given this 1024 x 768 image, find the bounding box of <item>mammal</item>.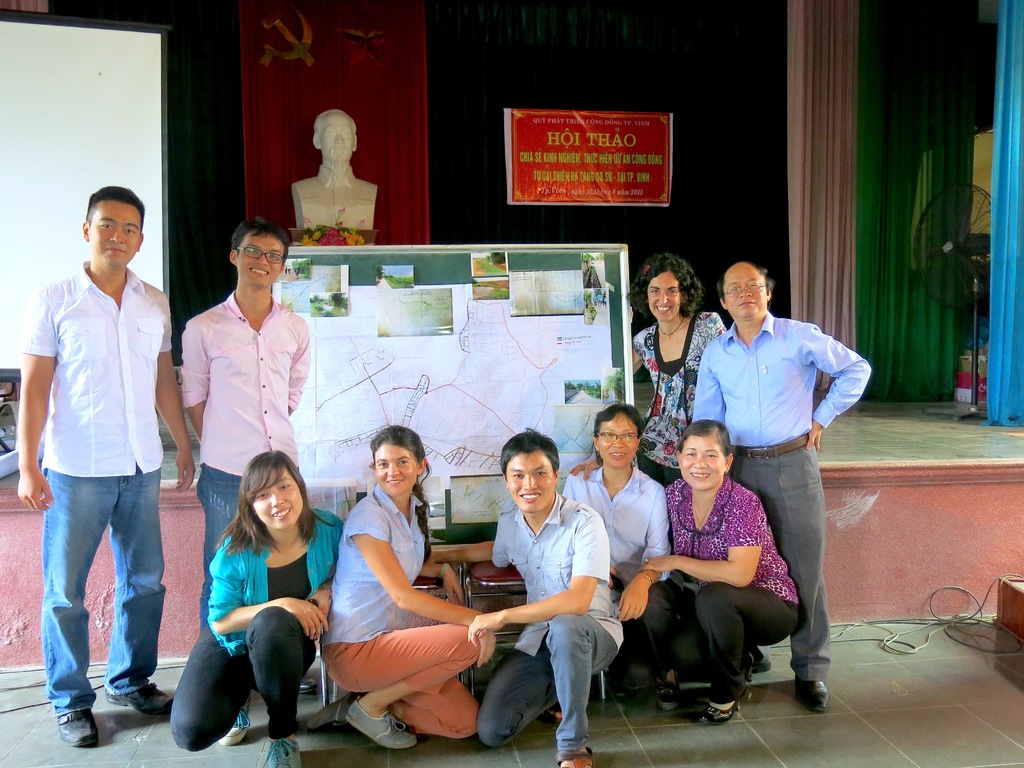
l=184, t=218, r=314, b=694.
